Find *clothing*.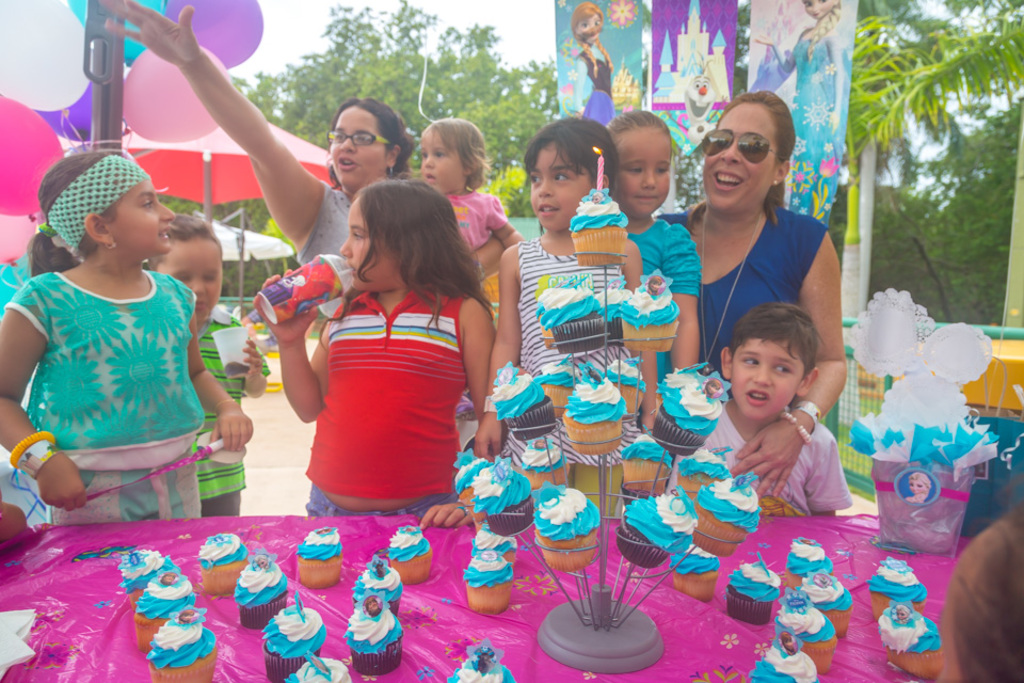
[left=292, top=187, right=364, bottom=268].
